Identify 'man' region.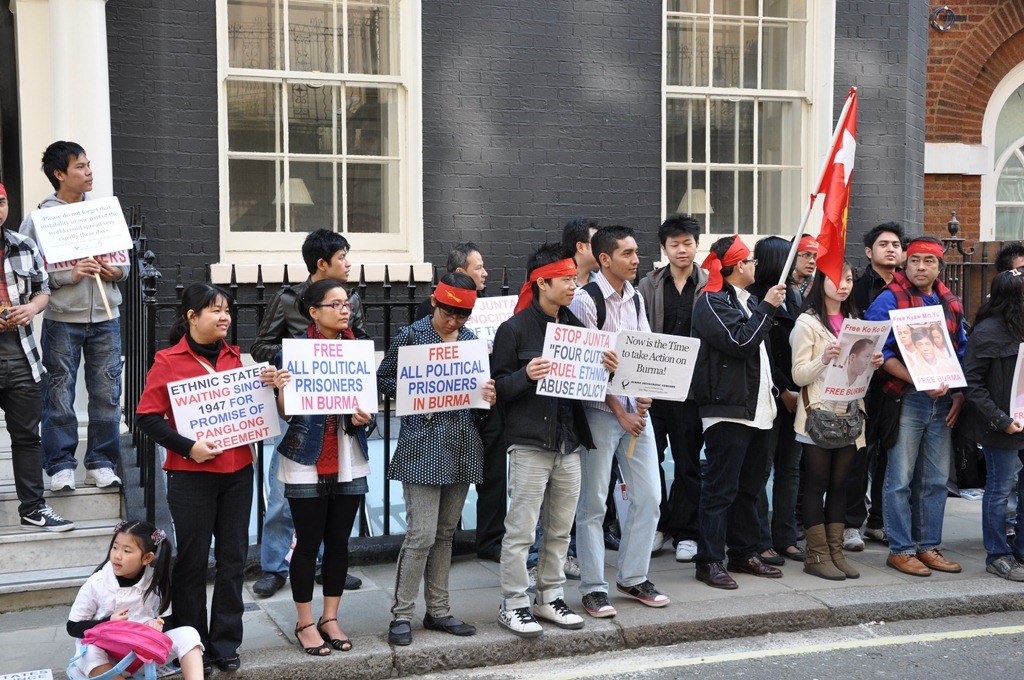
Region: locate(835, 221, 913, 562).
